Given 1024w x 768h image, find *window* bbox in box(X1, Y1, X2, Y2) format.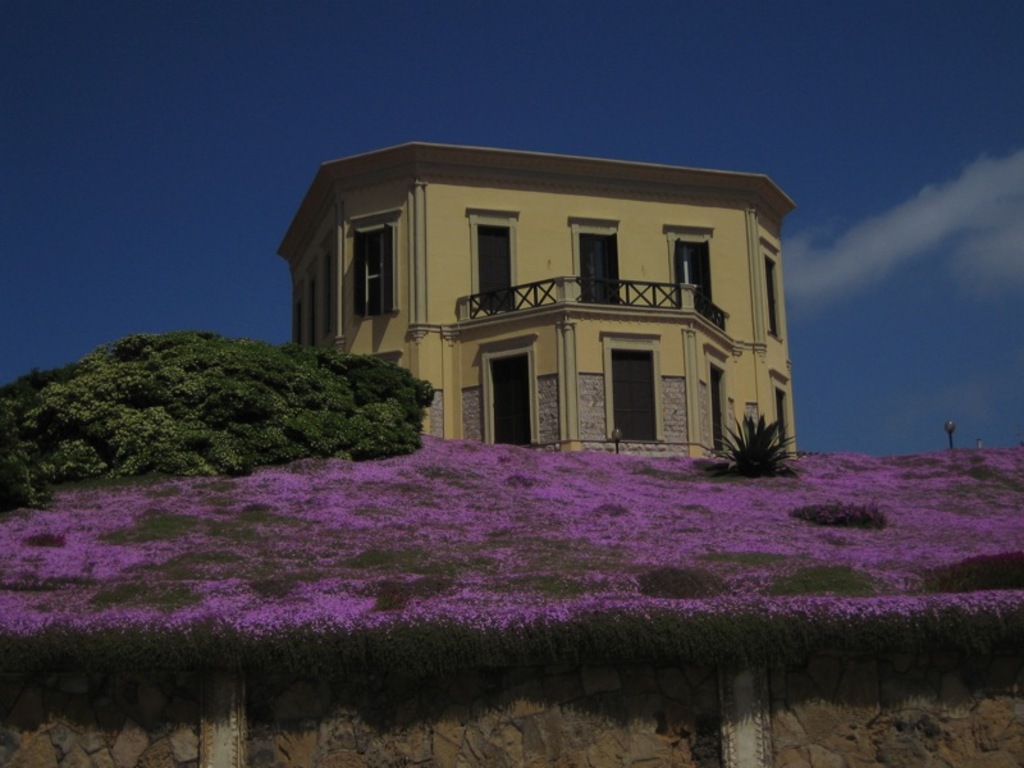
box(611, 349, 657, 439).
